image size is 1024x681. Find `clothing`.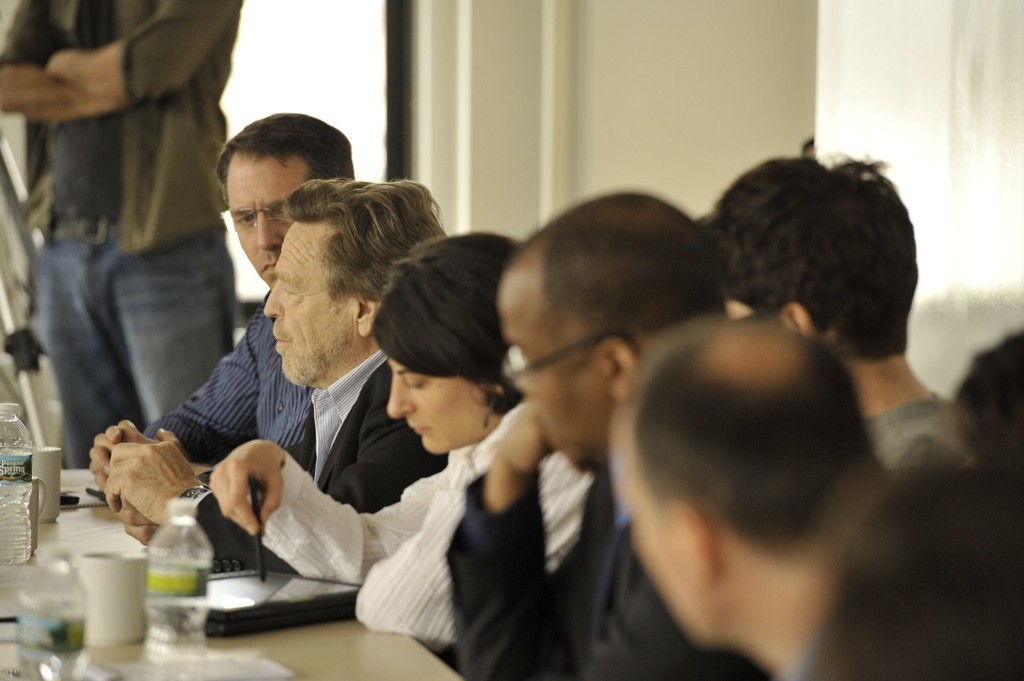
detection(50, 3, 122, 214).
